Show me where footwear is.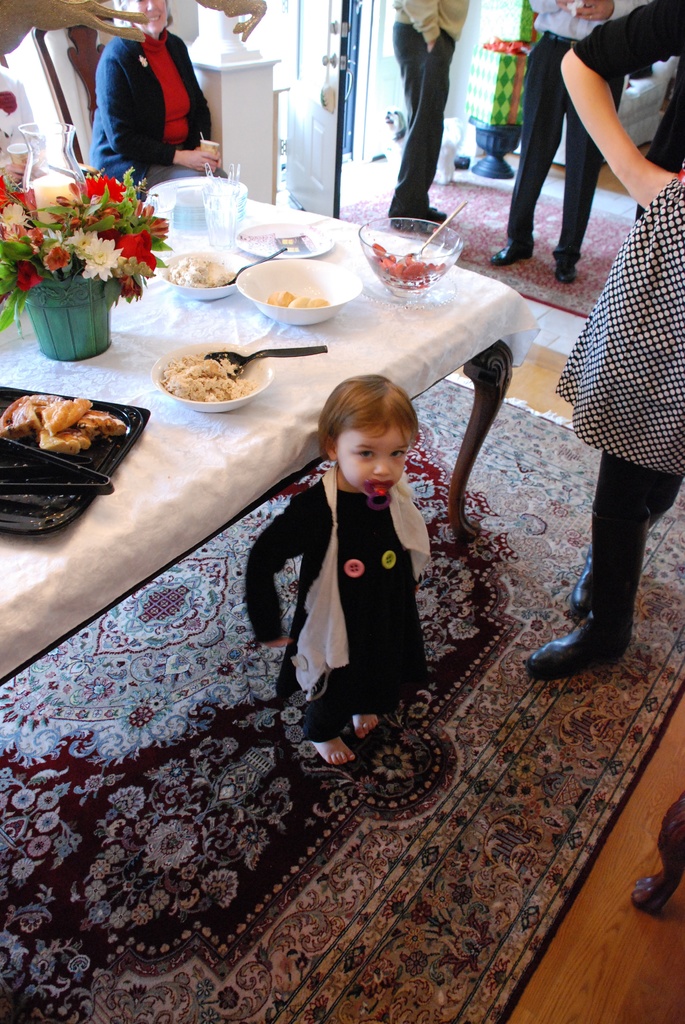
footwear is at (x1=523, y1=609, x2=634, y2=683).
